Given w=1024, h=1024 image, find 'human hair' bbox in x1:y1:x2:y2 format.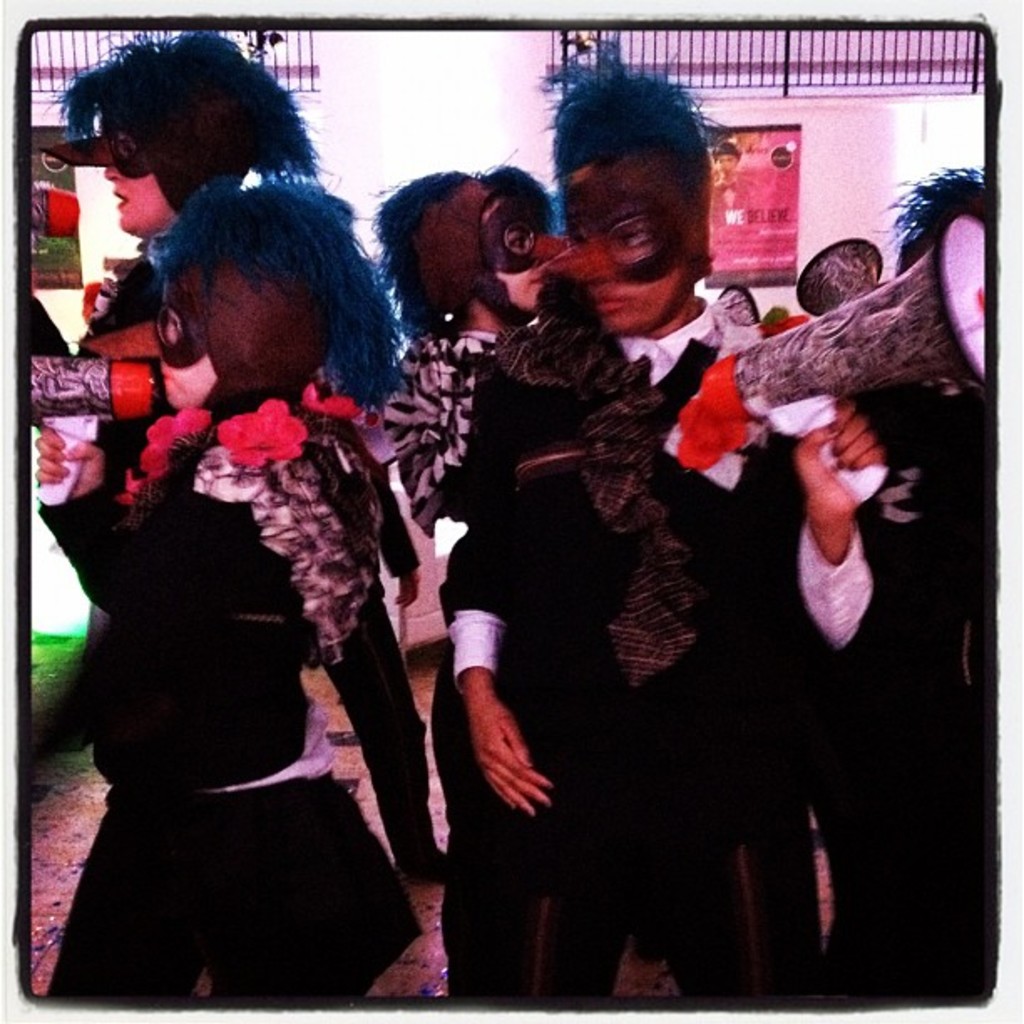
366:167:556:336.
